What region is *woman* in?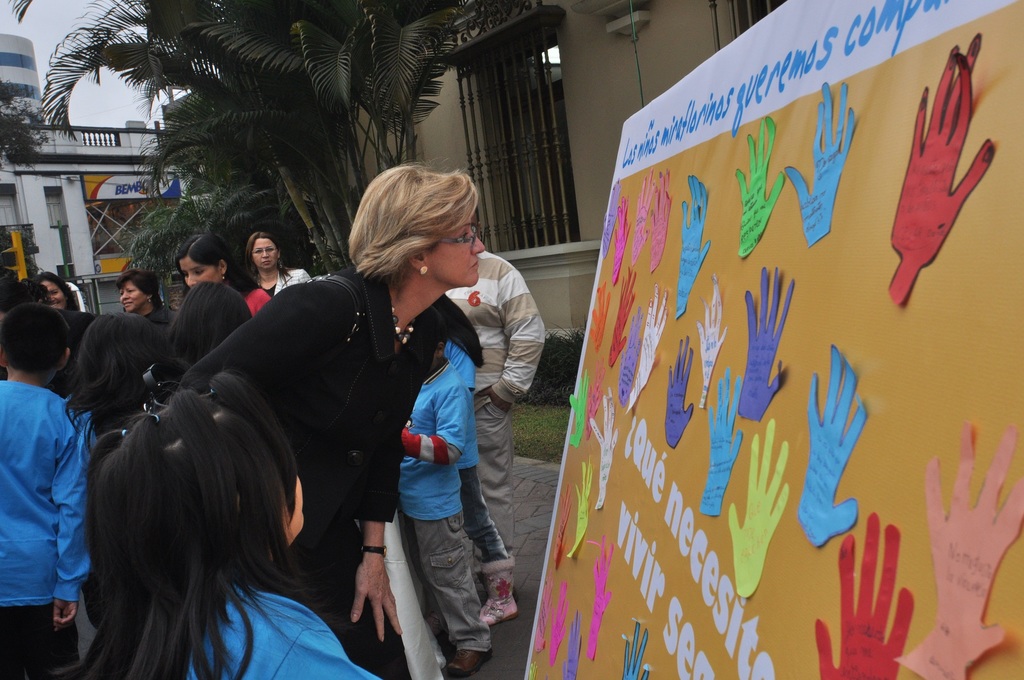
select_region(178, 234, 278, 332).
